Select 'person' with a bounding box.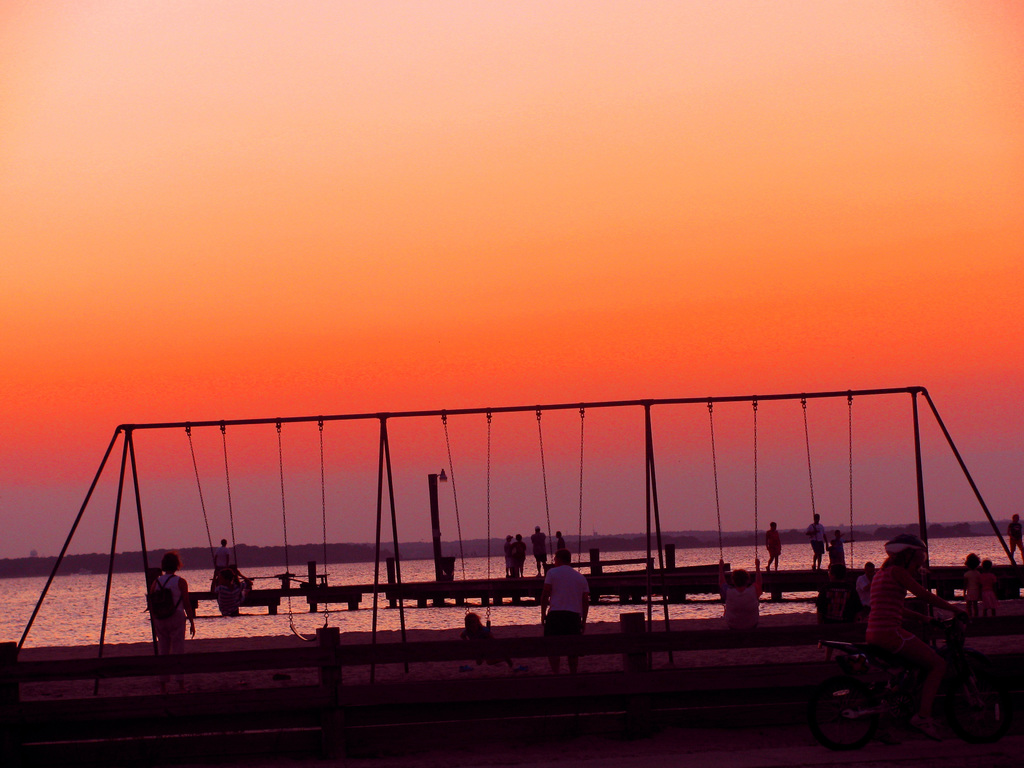
locate(502, 534, 511, 577).
